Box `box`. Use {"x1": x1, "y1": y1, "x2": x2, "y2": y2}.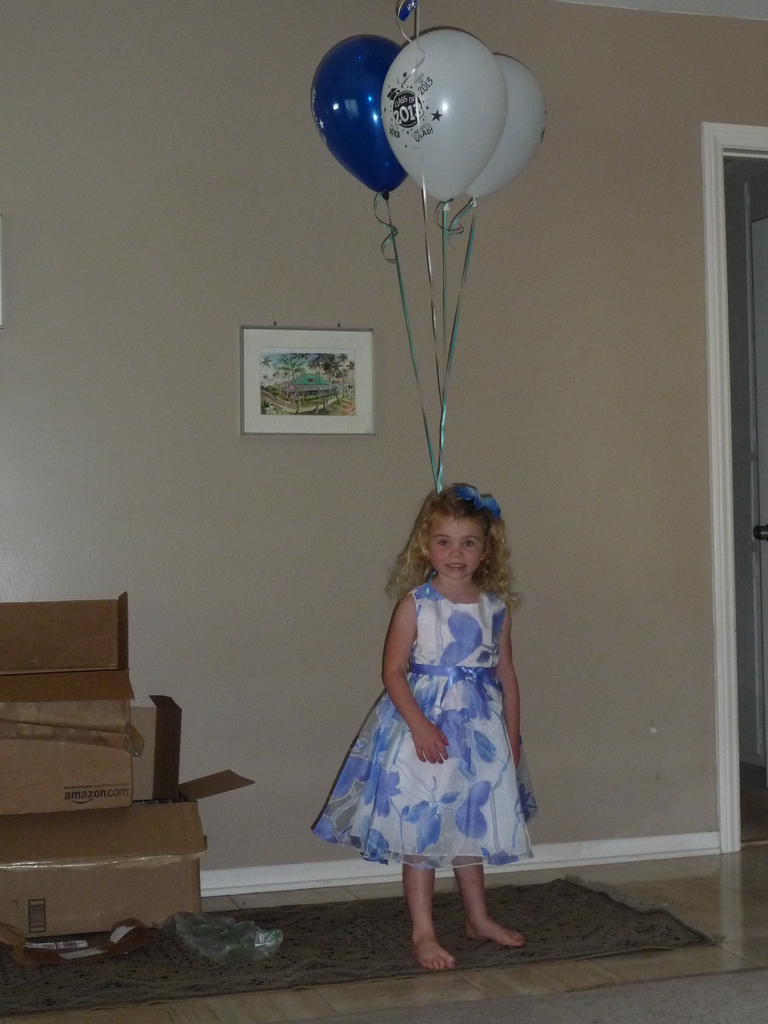
{"x1": 0, "y1": 691, "x2": 255, "y2": 938}.
